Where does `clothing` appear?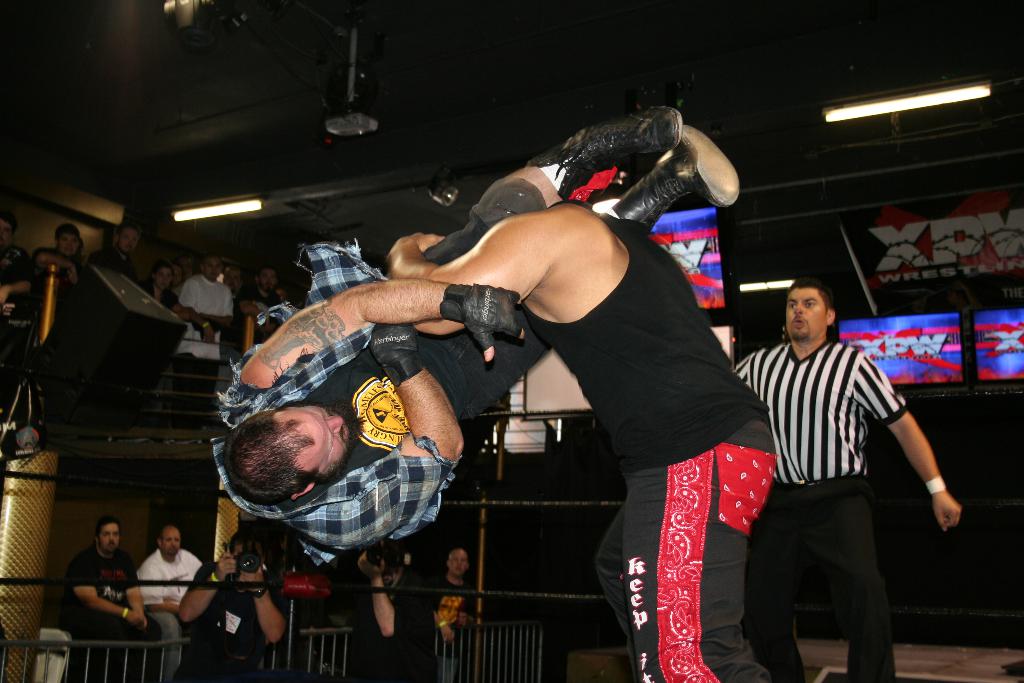
Appears at bbox=(138, 548, 194, 675).
